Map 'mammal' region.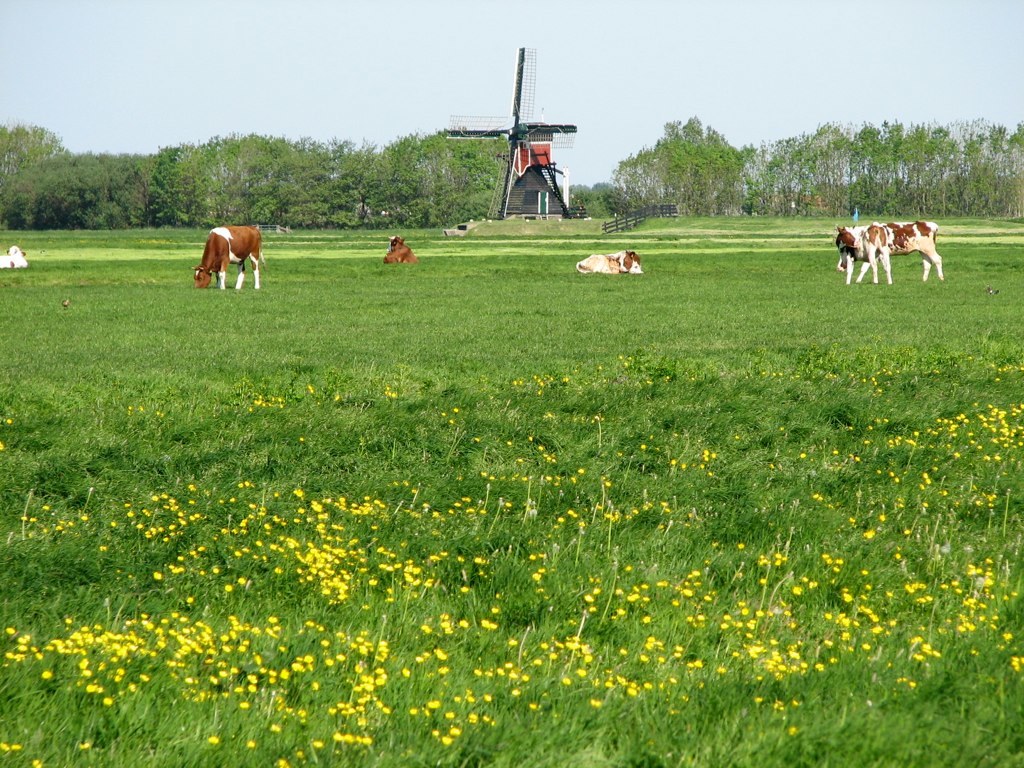
Mapped to x1=575 y1=253 x2=622 y2=272.
